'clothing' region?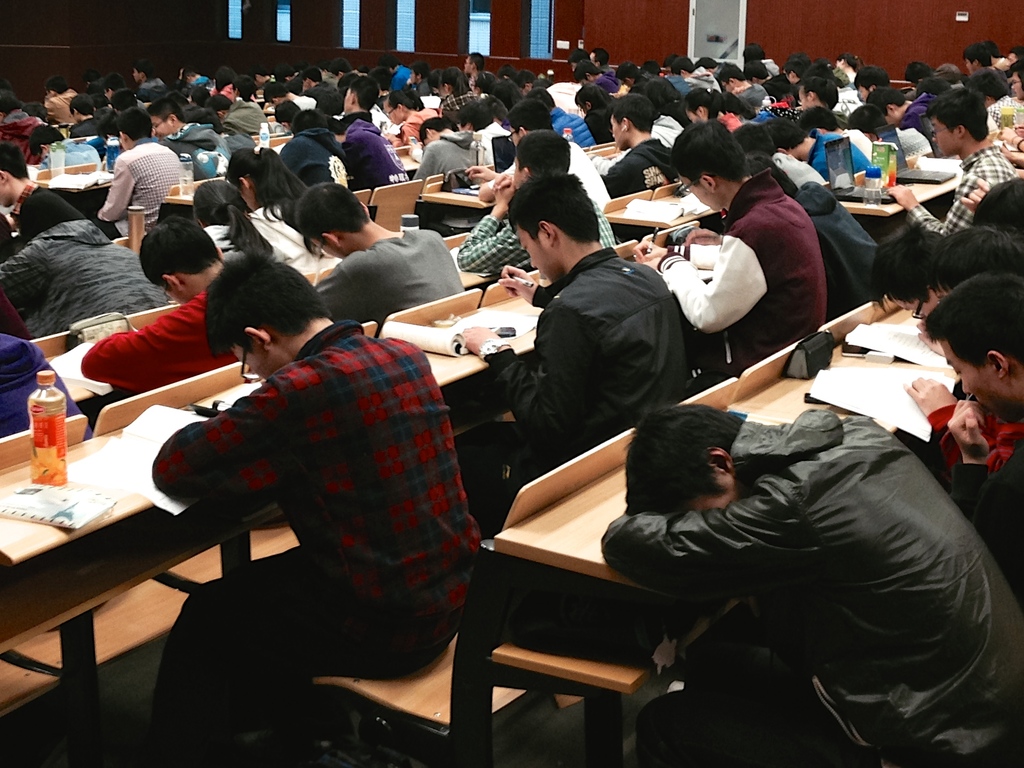
l=548, t=108, r=600, b=150
